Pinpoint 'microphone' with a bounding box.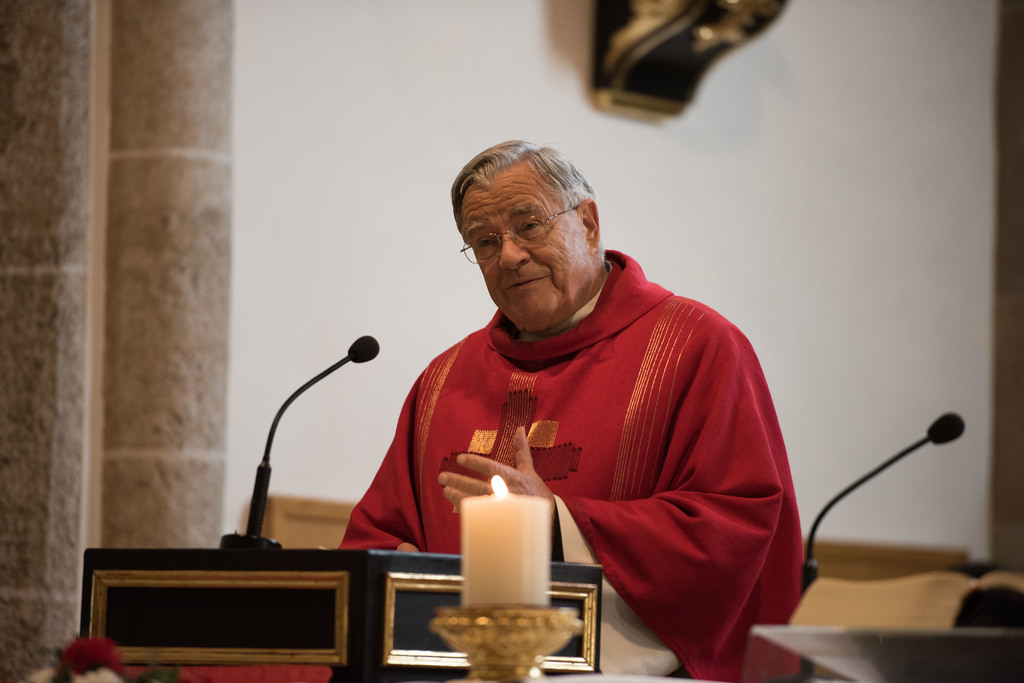
bbox=(286, 342, 380, 403).
